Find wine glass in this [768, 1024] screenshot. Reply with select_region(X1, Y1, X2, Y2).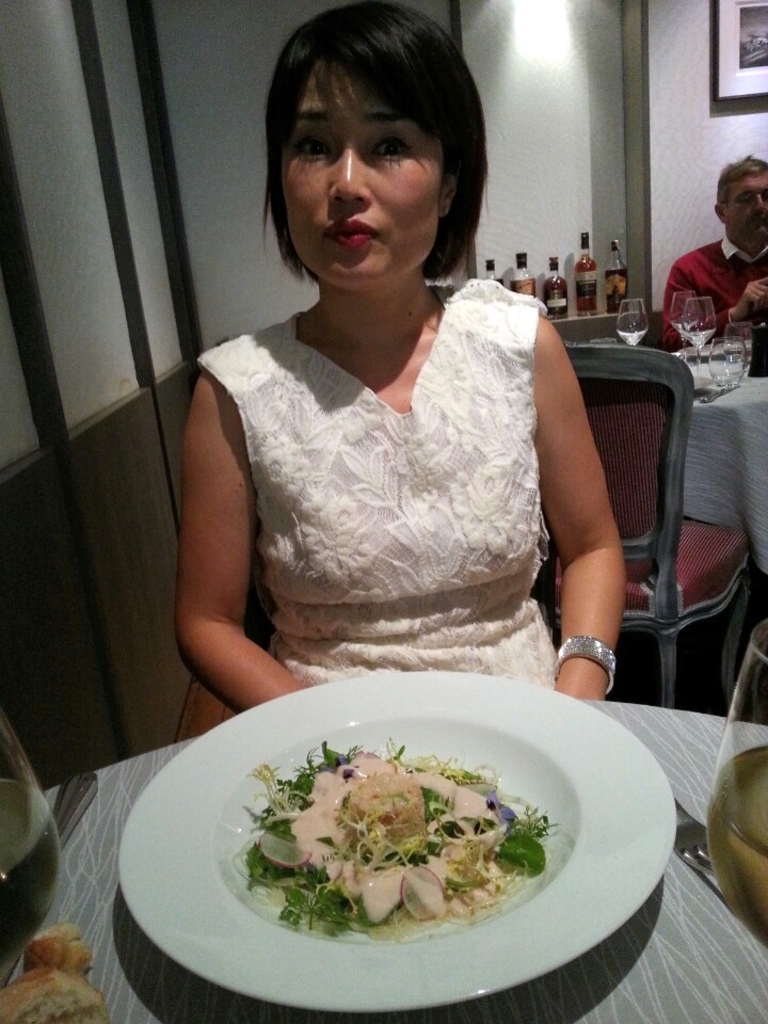
select_region(685, 295, 717, 375).
